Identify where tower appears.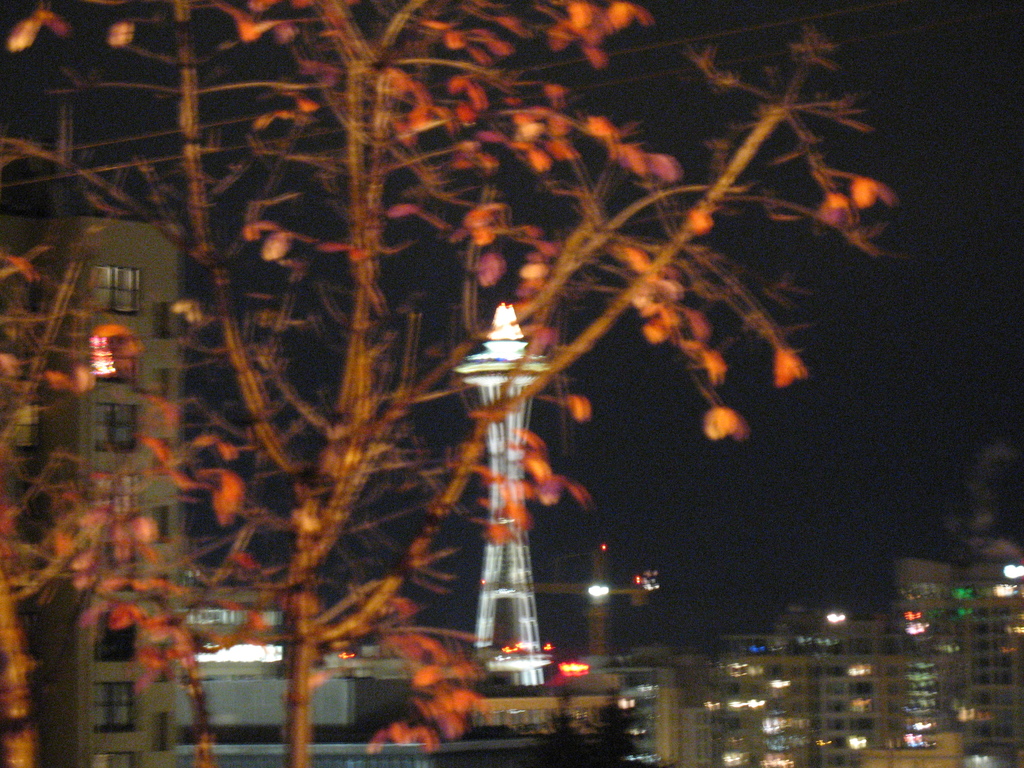
Appears at rect(452, 289, 552, 680).
